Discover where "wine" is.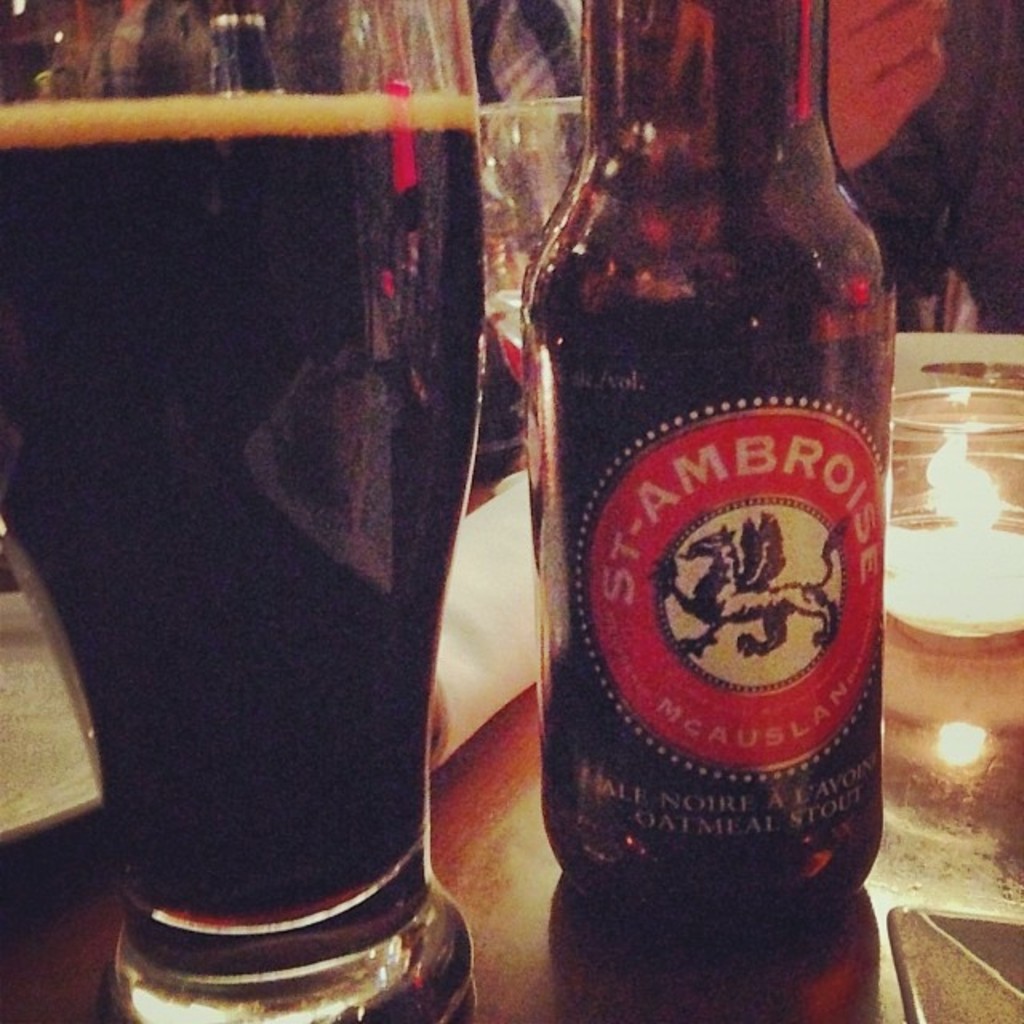
Discovered at 0/90/459/938.
